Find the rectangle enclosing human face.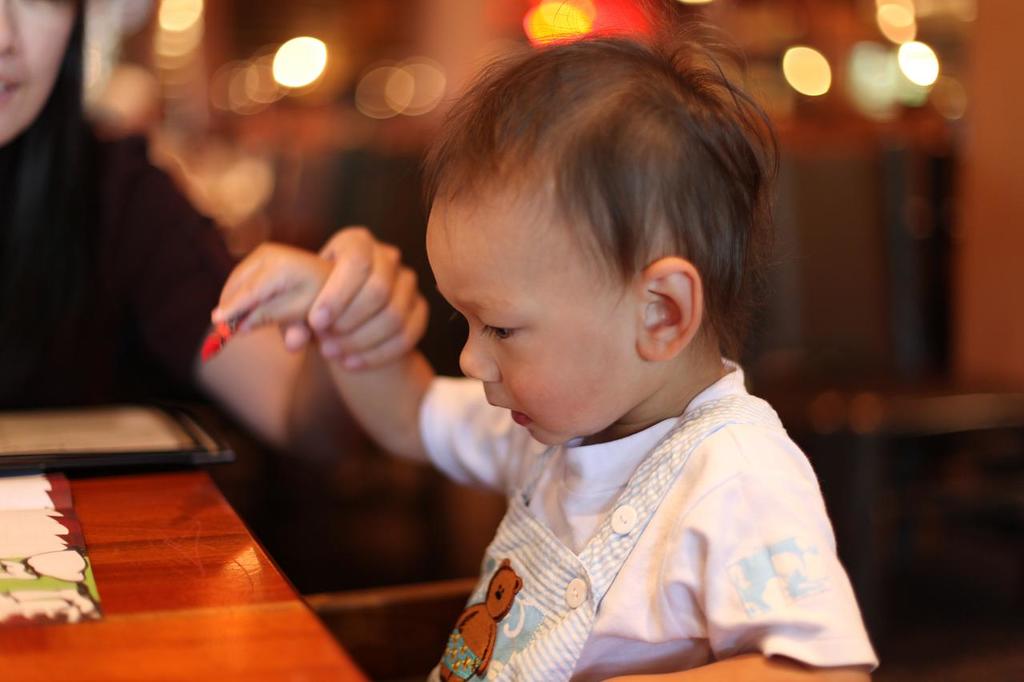
bbox=[0, 0, 70, 140].
